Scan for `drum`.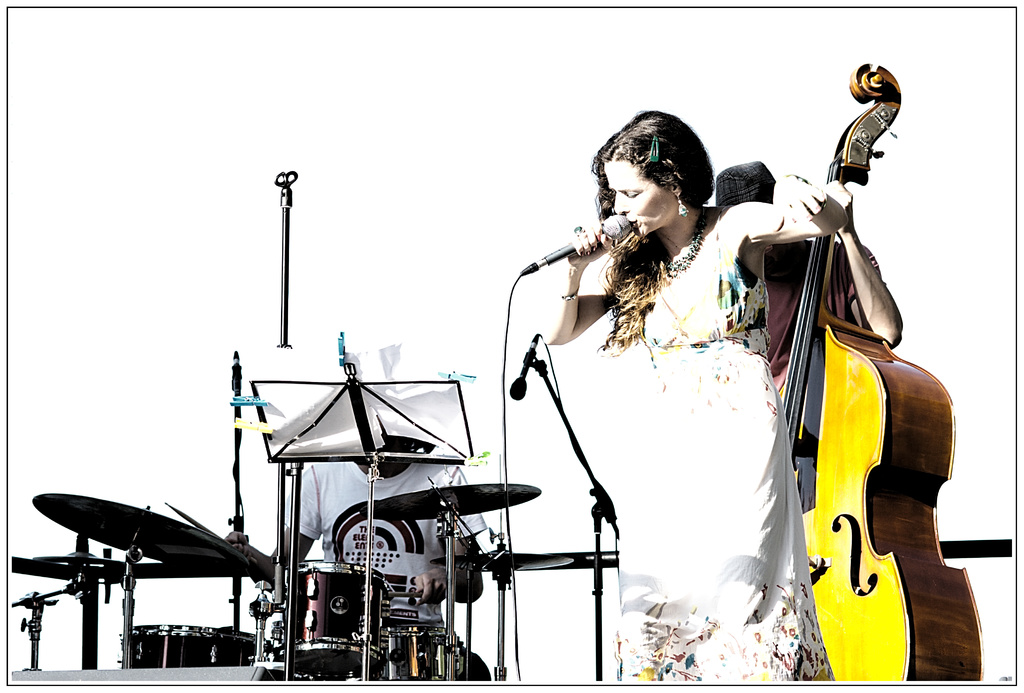
Scan result: x1=280, y1=556, x2=392, y2=680.
